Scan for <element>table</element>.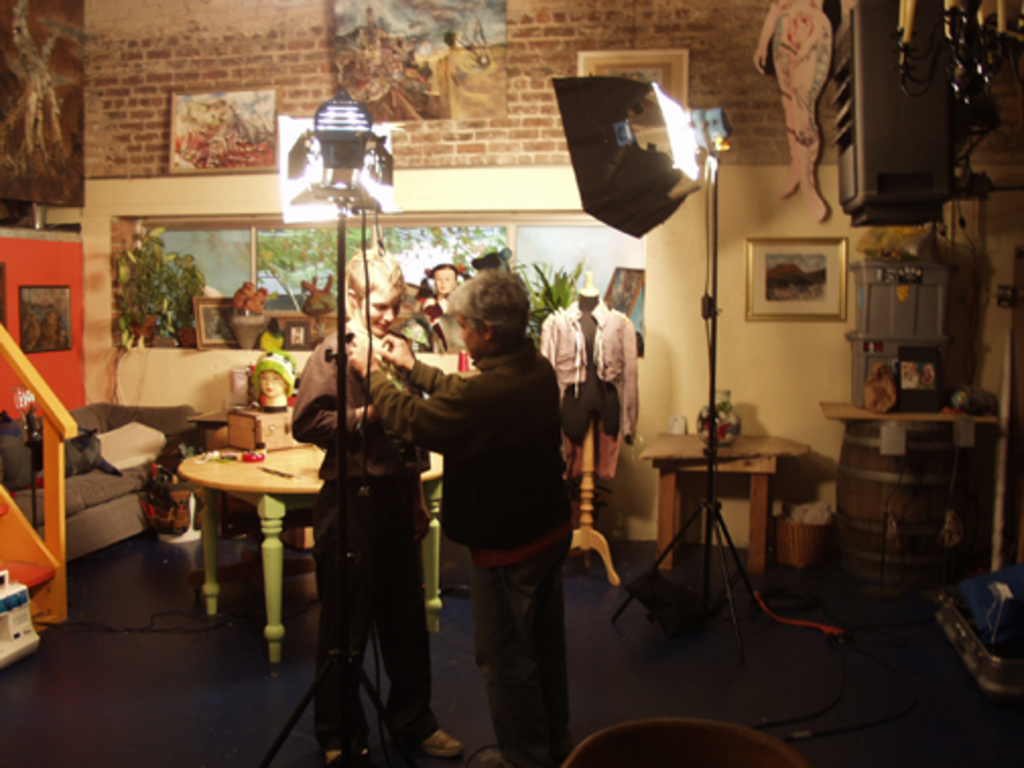
Scan result: 150, 429, 329, 660.
